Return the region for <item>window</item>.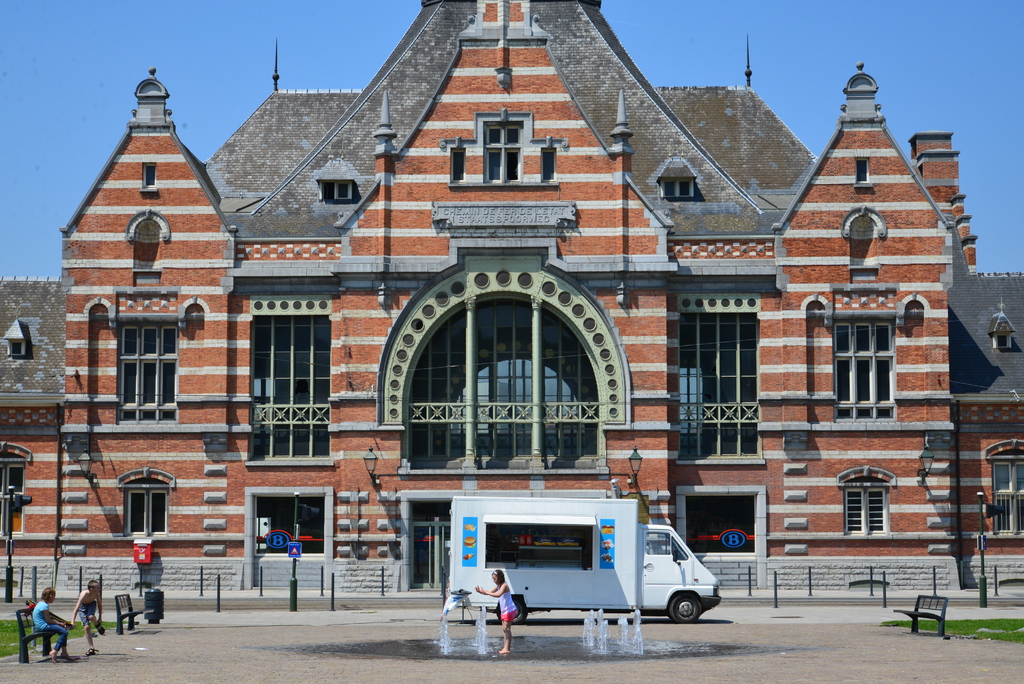
box(844, 481, 885, 536).
